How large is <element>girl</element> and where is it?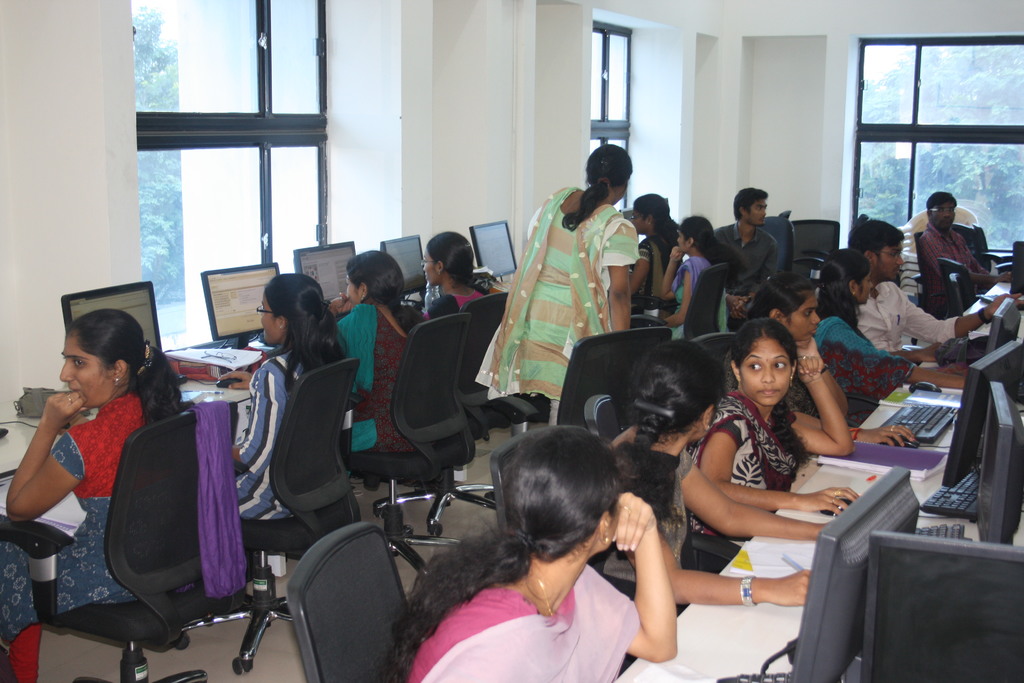
Bounding box: {"x1": 660, "y1": 216, "x2": 736, "y2": 339}.
